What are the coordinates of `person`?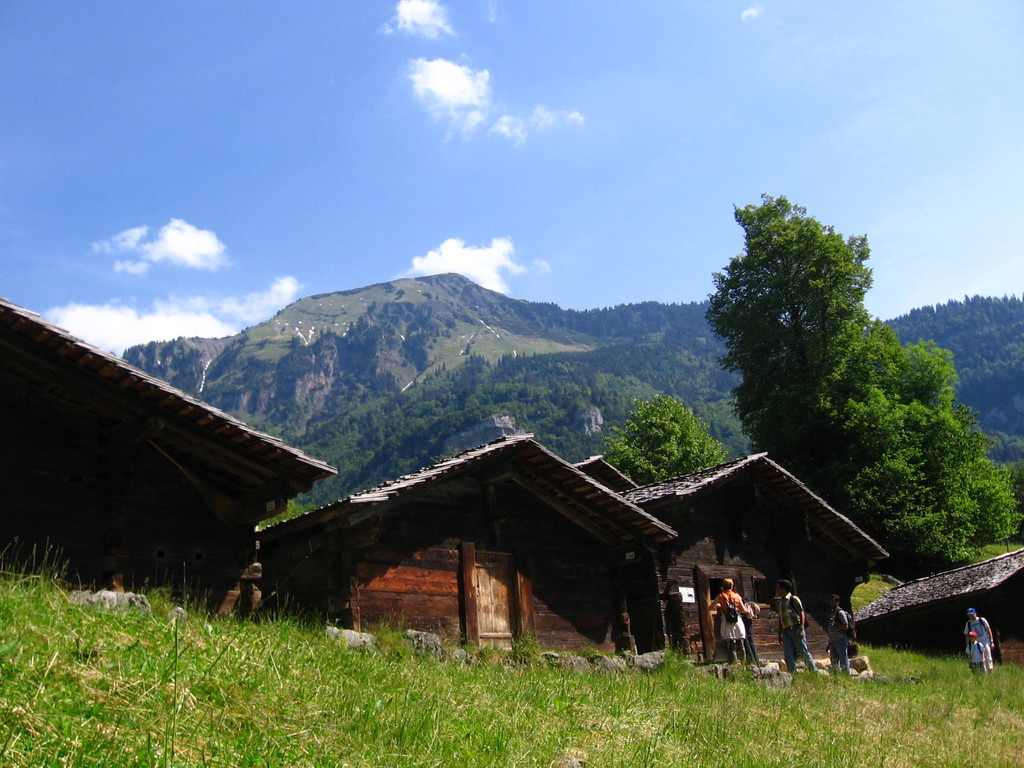
[712,571,762,681].
